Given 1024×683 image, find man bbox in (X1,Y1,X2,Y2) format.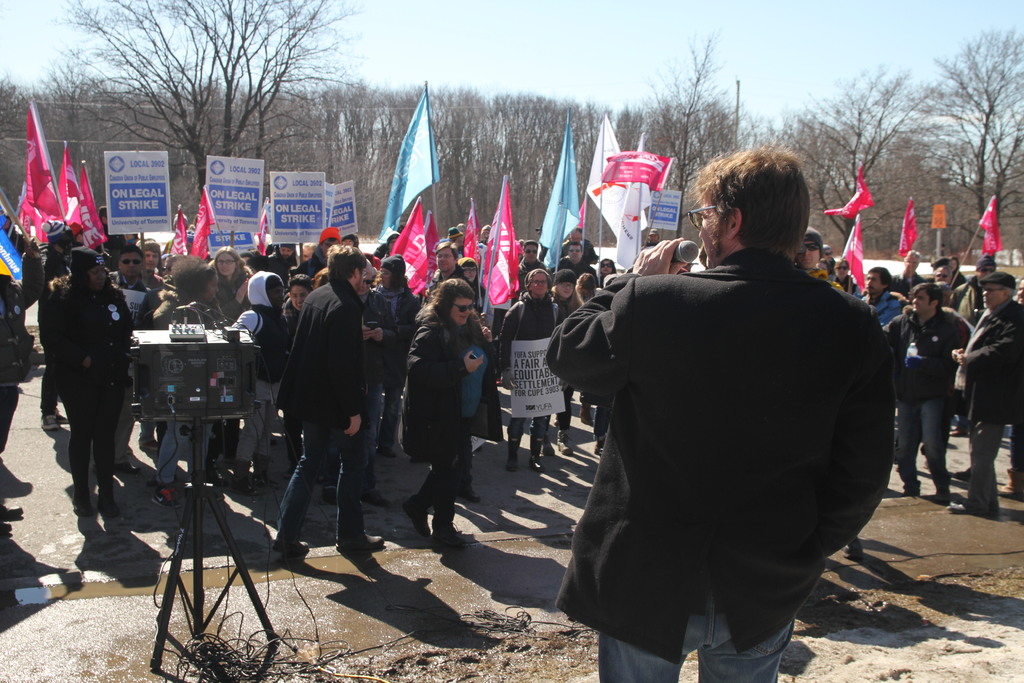
(794,226,825,274).
